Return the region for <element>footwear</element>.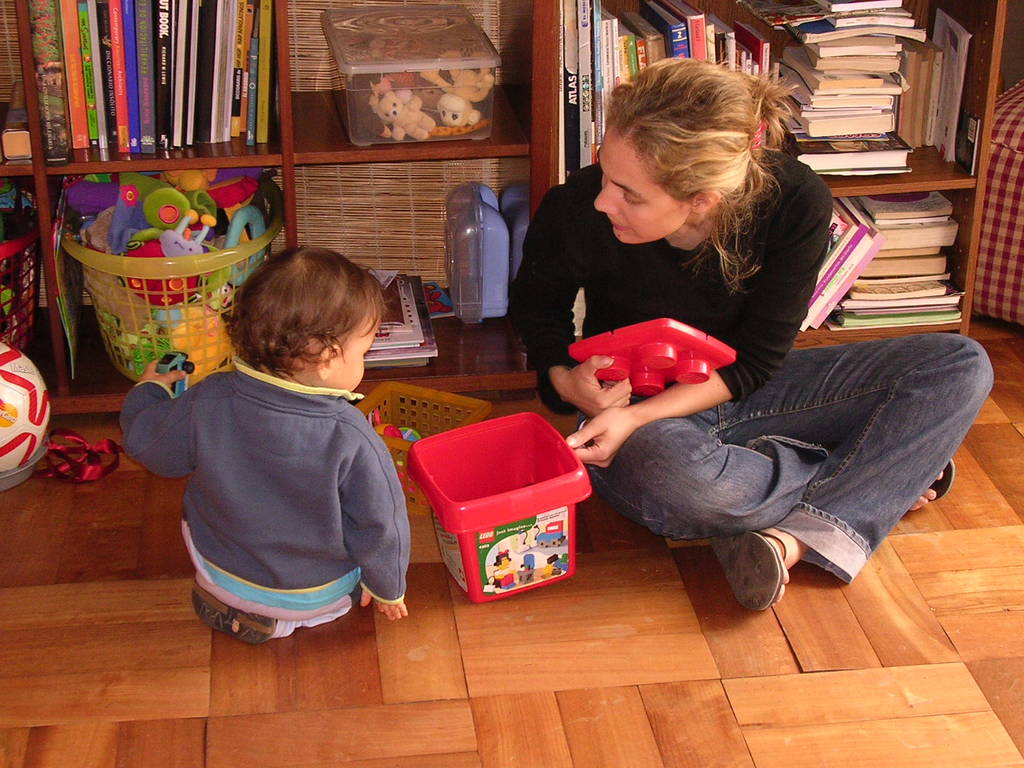
box(714, 532, 781, 612).
